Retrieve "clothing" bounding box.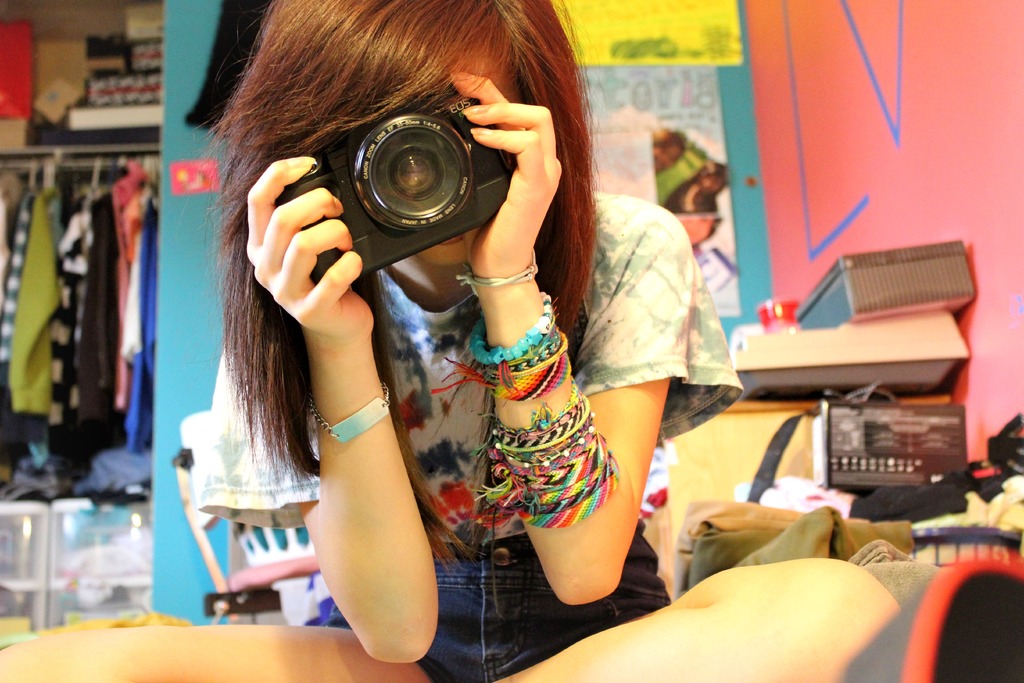
Bounding box: 192 187 744 682.
